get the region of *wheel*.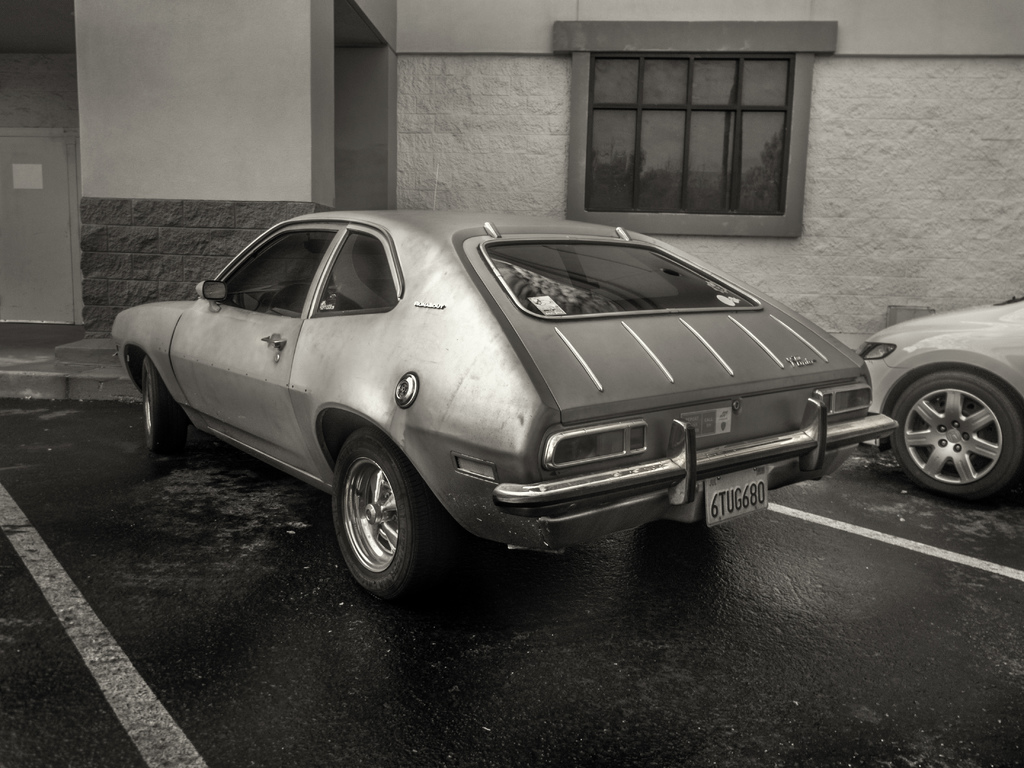
crop(332, 427, 445, 596).
